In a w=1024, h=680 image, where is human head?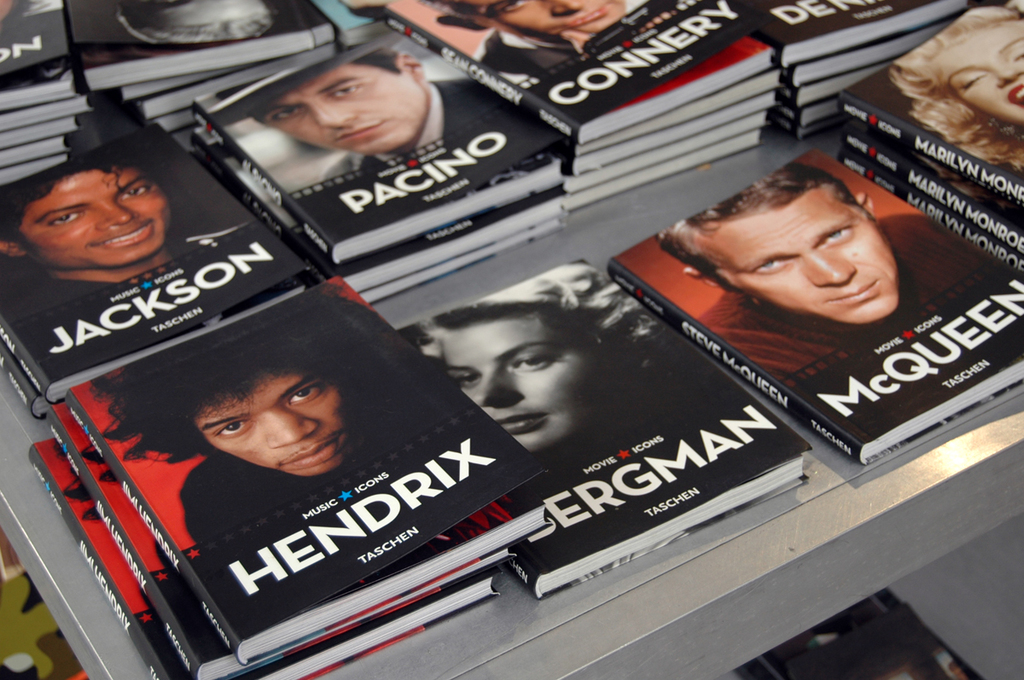
399 263 660 456.
